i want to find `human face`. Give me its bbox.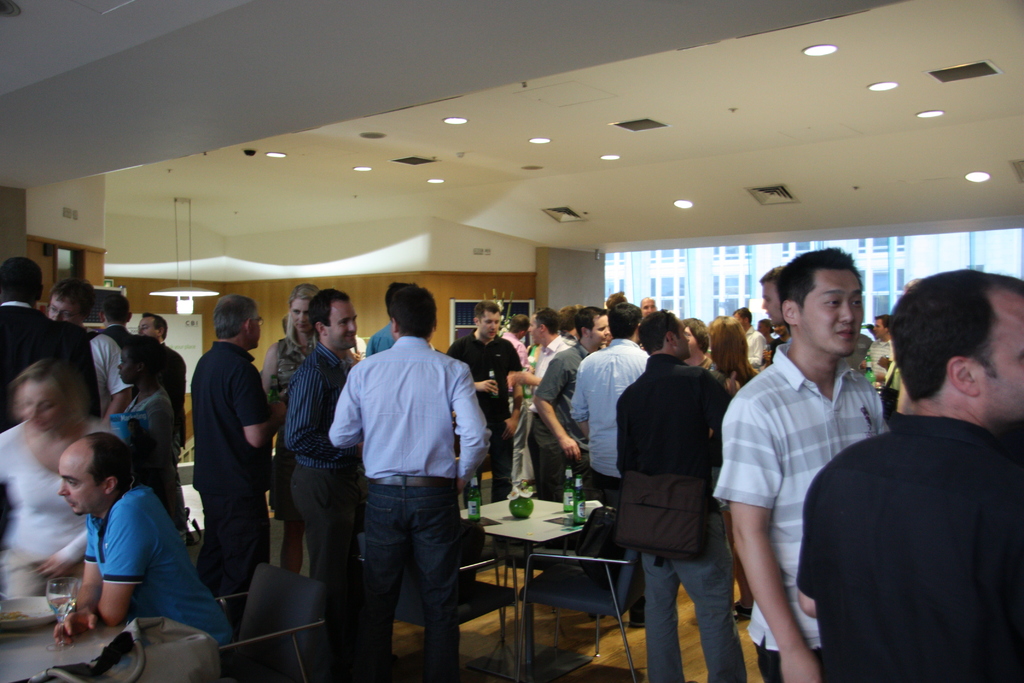
x1=47 y1=294 x2=82 y2=323.
